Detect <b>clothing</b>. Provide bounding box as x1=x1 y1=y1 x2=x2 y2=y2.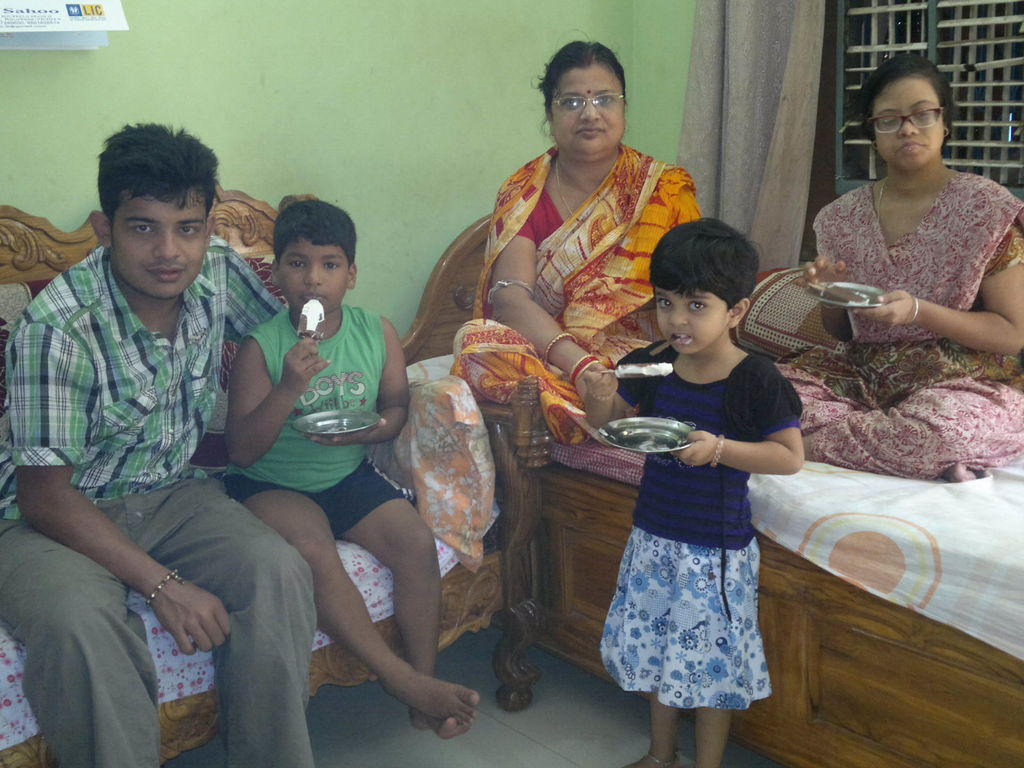
x1=773 y1=166 x2=1023 y2=474.
